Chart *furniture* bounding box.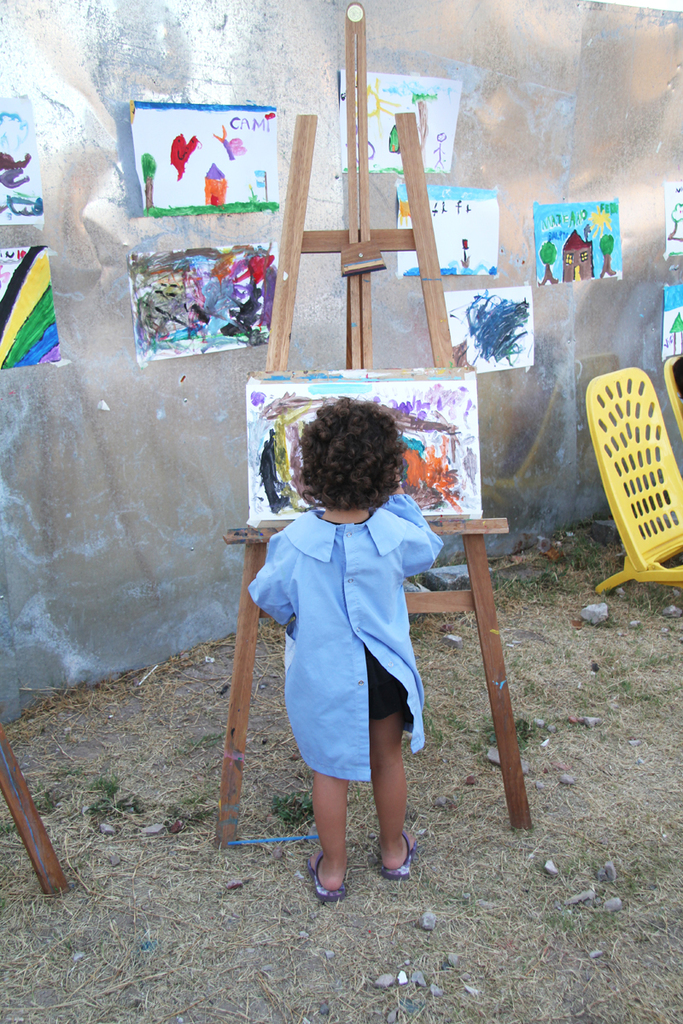
Charted: locate(213, 0, 534, 851).
